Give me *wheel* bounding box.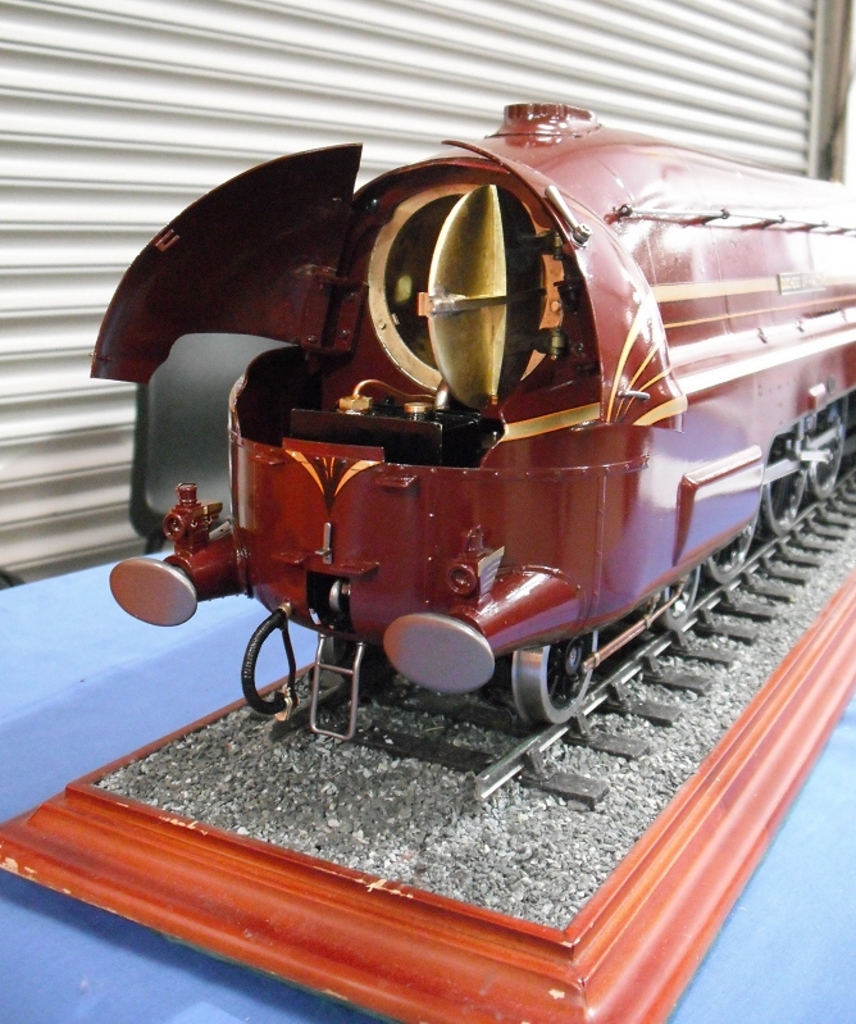
[762,417,816,537].
